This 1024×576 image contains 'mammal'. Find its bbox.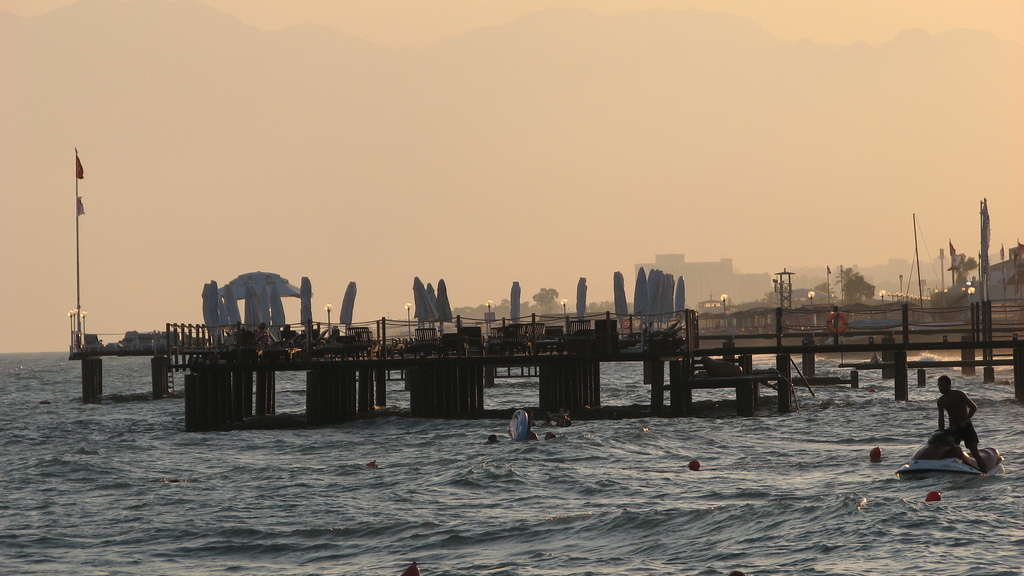
[485, 431, 502, 446].
